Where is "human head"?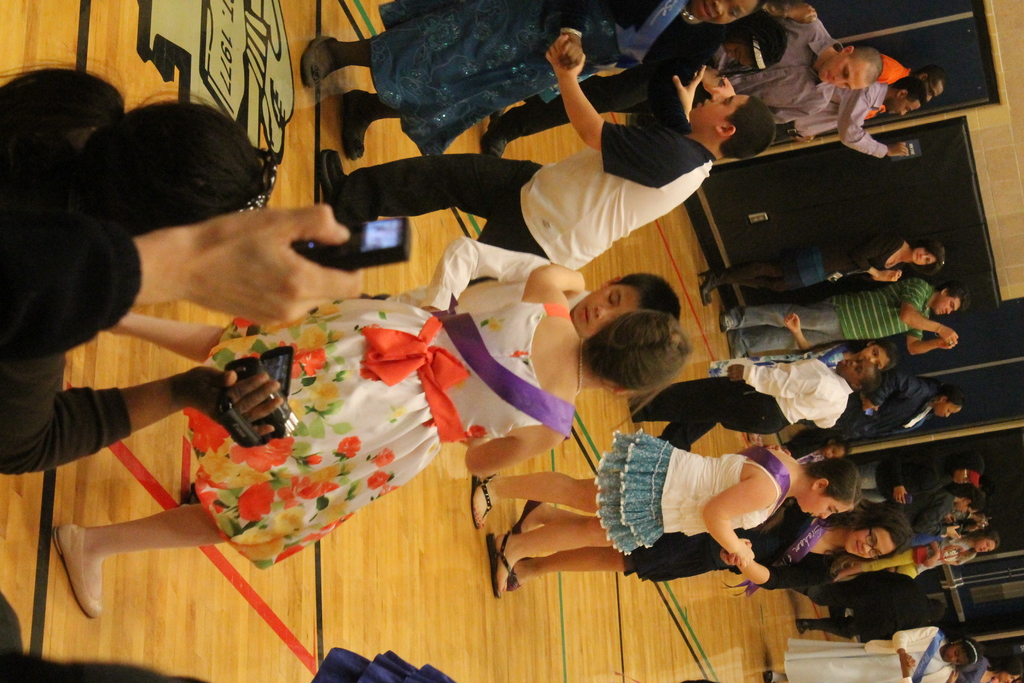
938:287:966:317.
